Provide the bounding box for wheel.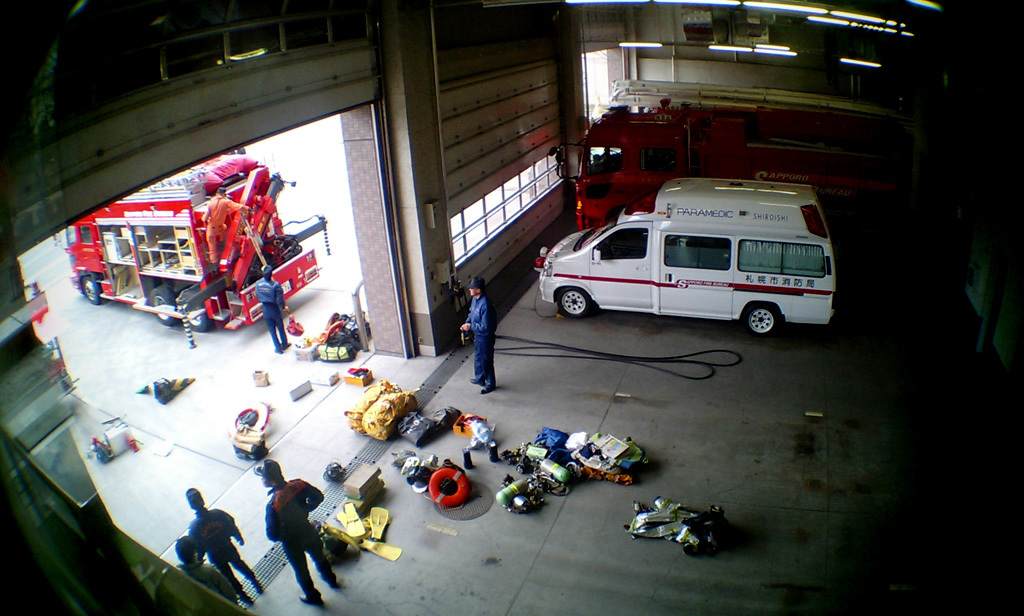
region(152, 286, 180, 339).
